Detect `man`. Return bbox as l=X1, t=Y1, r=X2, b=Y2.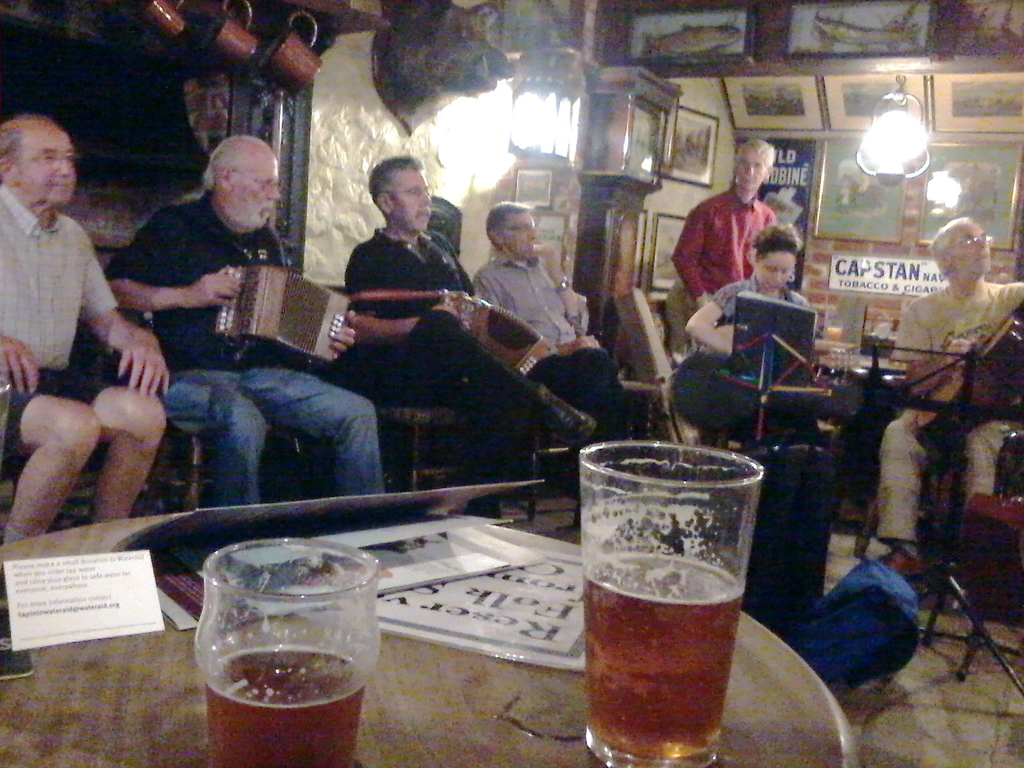
l=472, t=206, r=632, b=448.
